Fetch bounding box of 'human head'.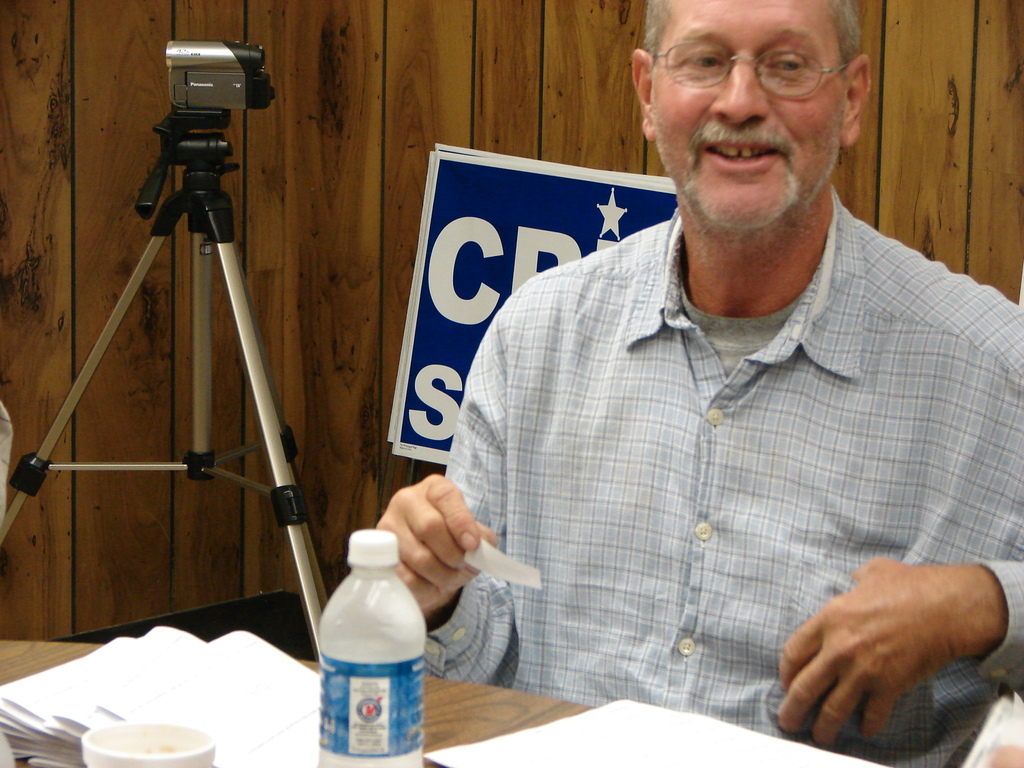
Bbox: [x1=634, y1=0, x2=884, y2=233].
